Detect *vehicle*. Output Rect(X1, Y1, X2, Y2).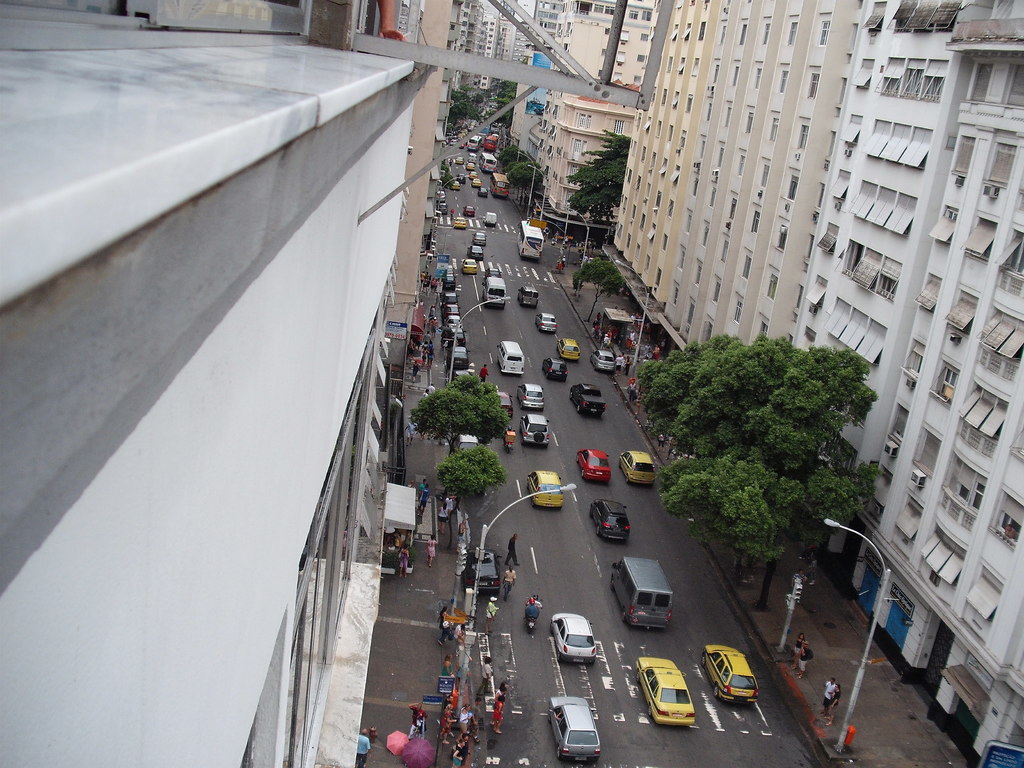
Rect(698, 648, 760, 706).
